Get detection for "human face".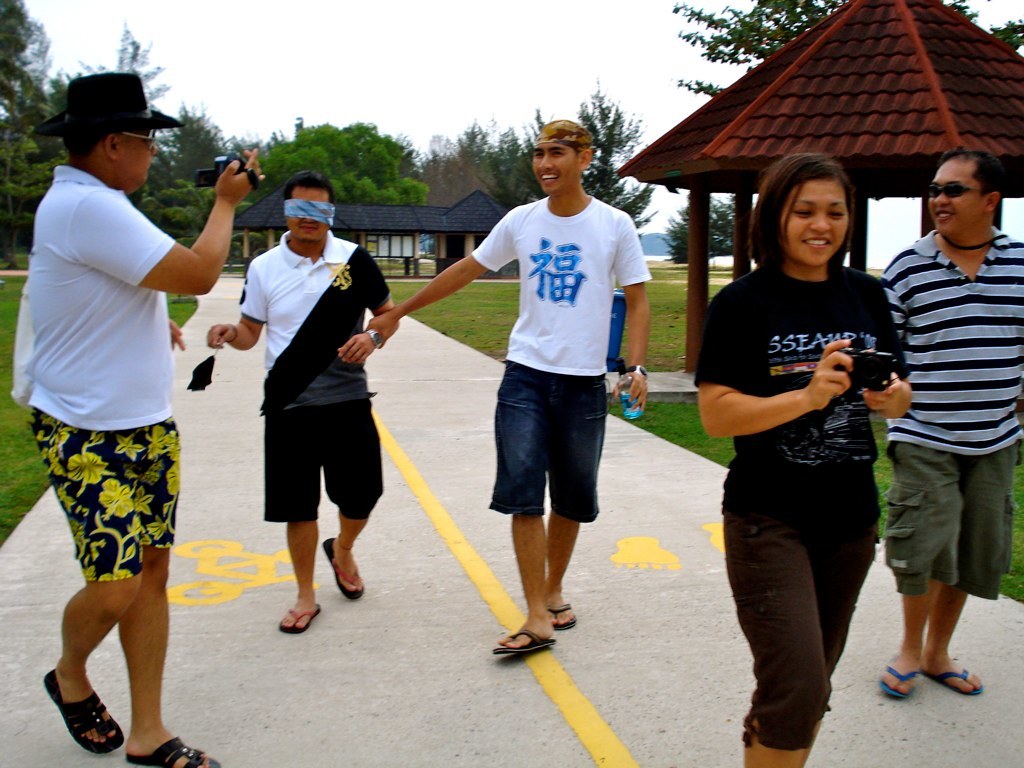
Detection: select_region(120, 129, 160, 184).
